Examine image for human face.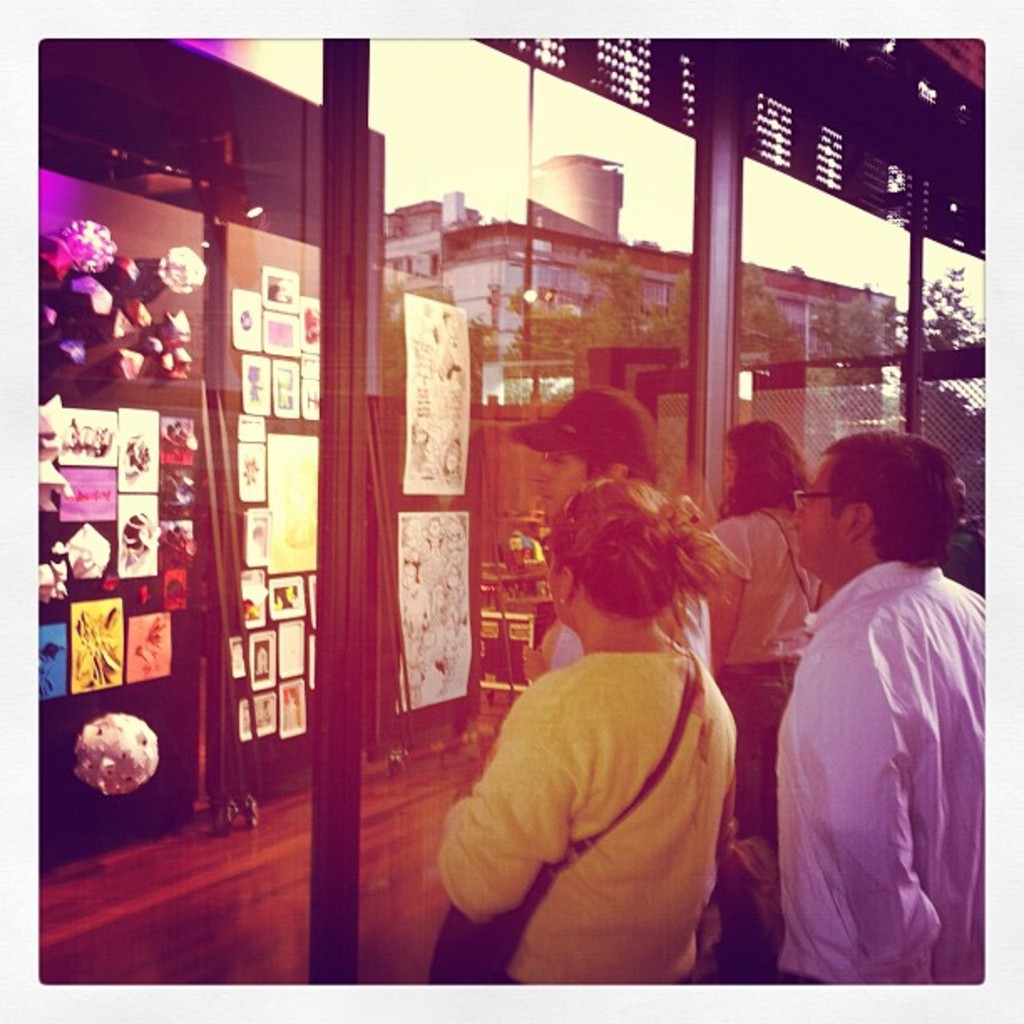
Examination result: <region>718, 445, 741, 494</region>.
